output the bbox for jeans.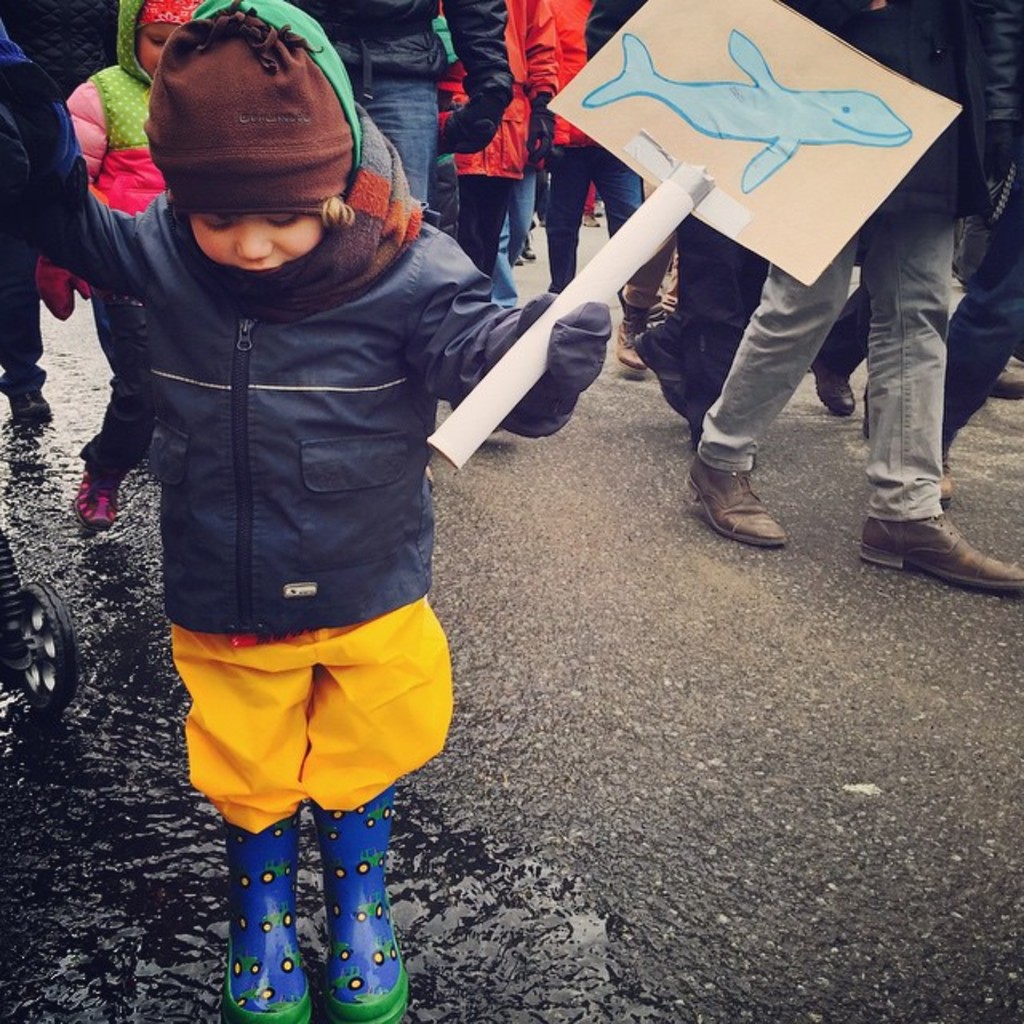
crop(0, 227, 45, 395).
